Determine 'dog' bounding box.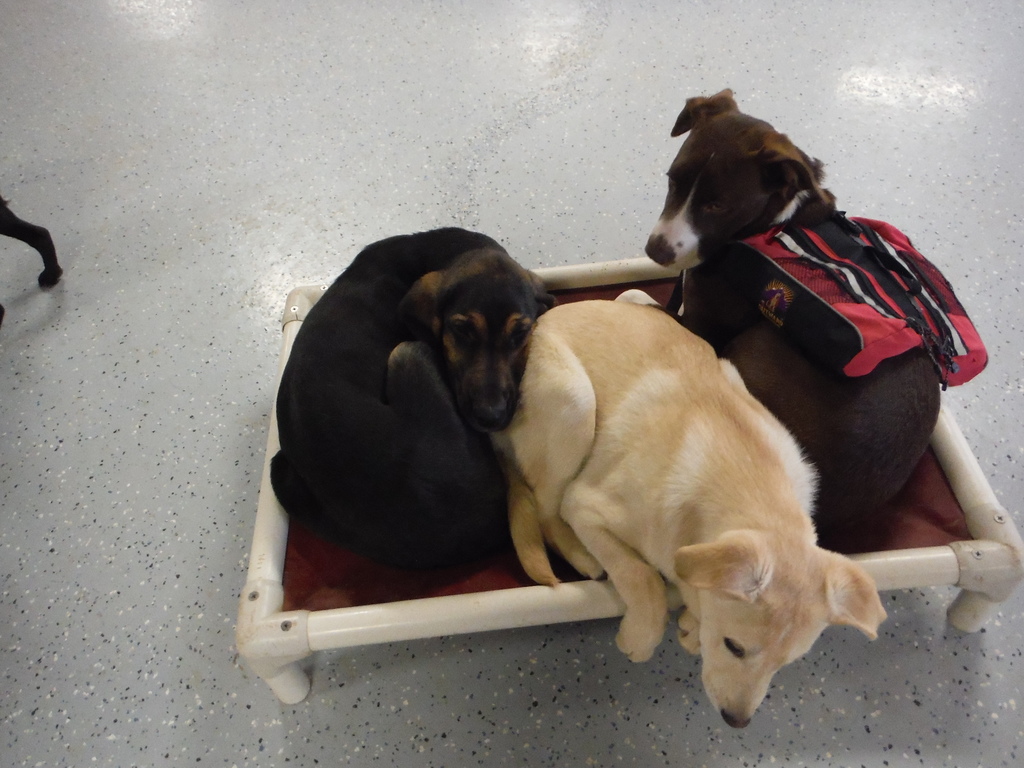
Determined: bbox=[646, 84, 943, 554].
